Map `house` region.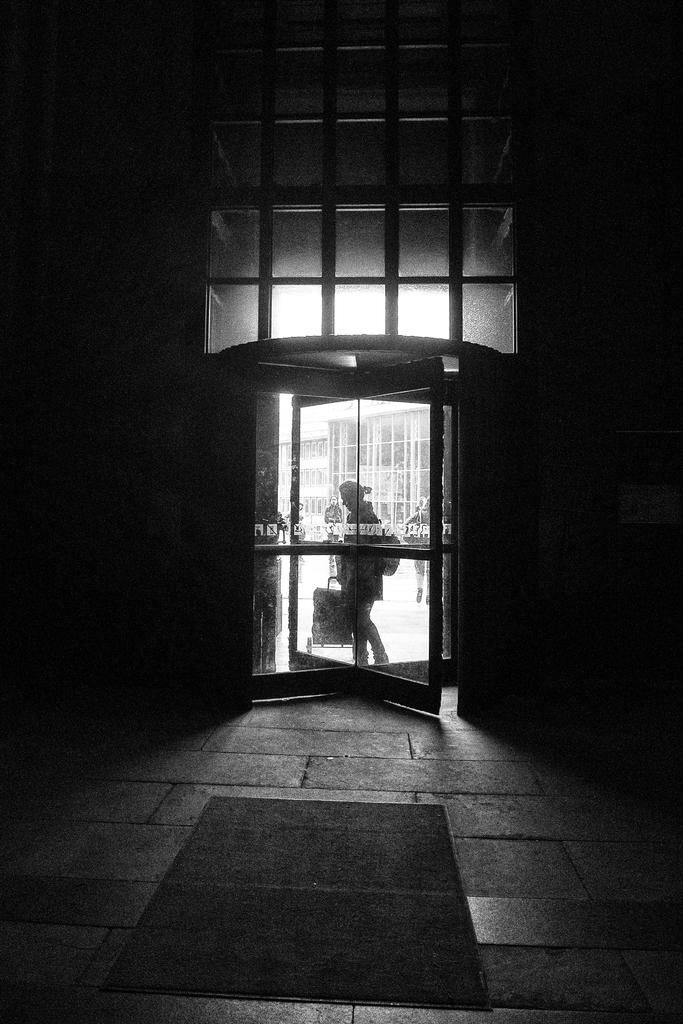
Mapped to region(129, 29, 616, 976).
